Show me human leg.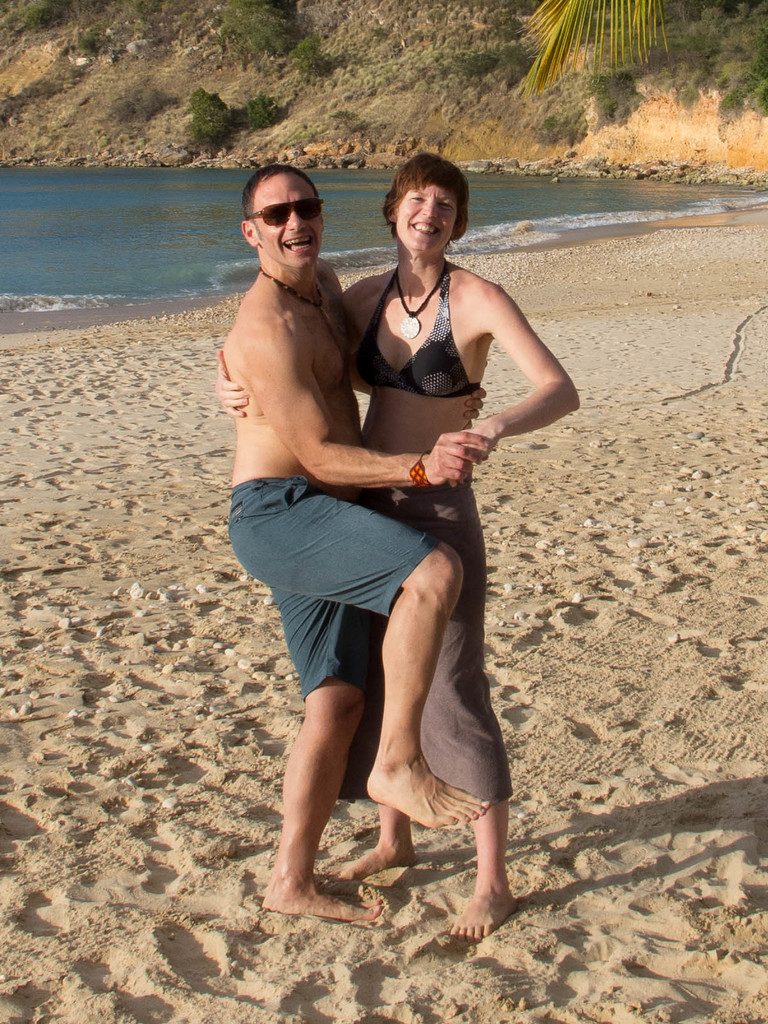
human leg is here: <box>399,488,513,936</box>.
